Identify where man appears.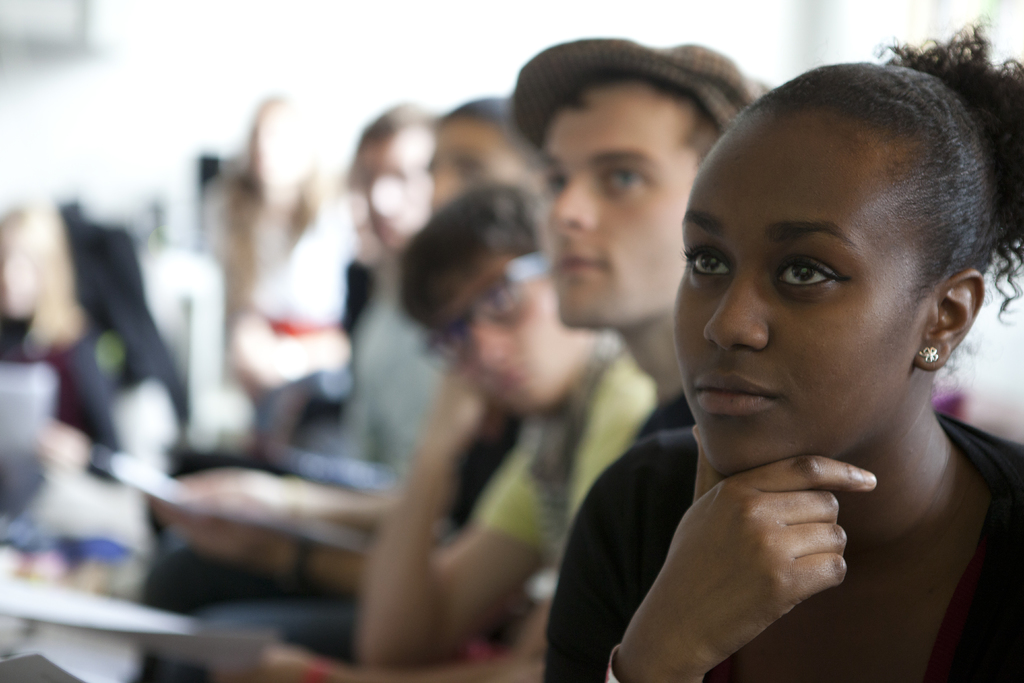
Appears at [213, 183, 657, 682].
